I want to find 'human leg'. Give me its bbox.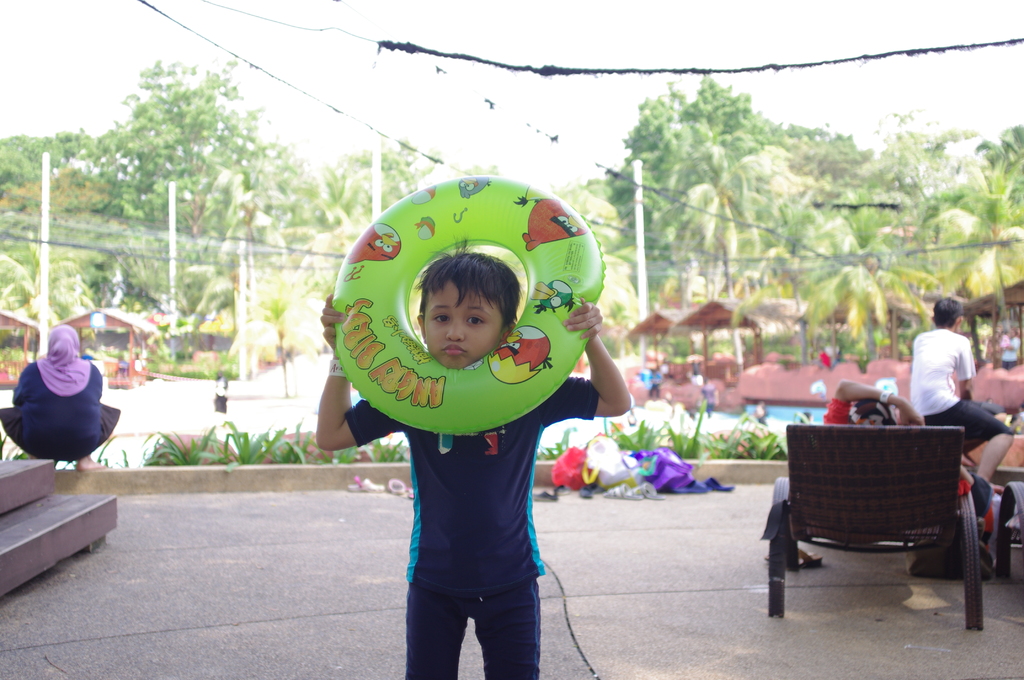
<bbox>948, 401, 1018, 508</bbox>.
